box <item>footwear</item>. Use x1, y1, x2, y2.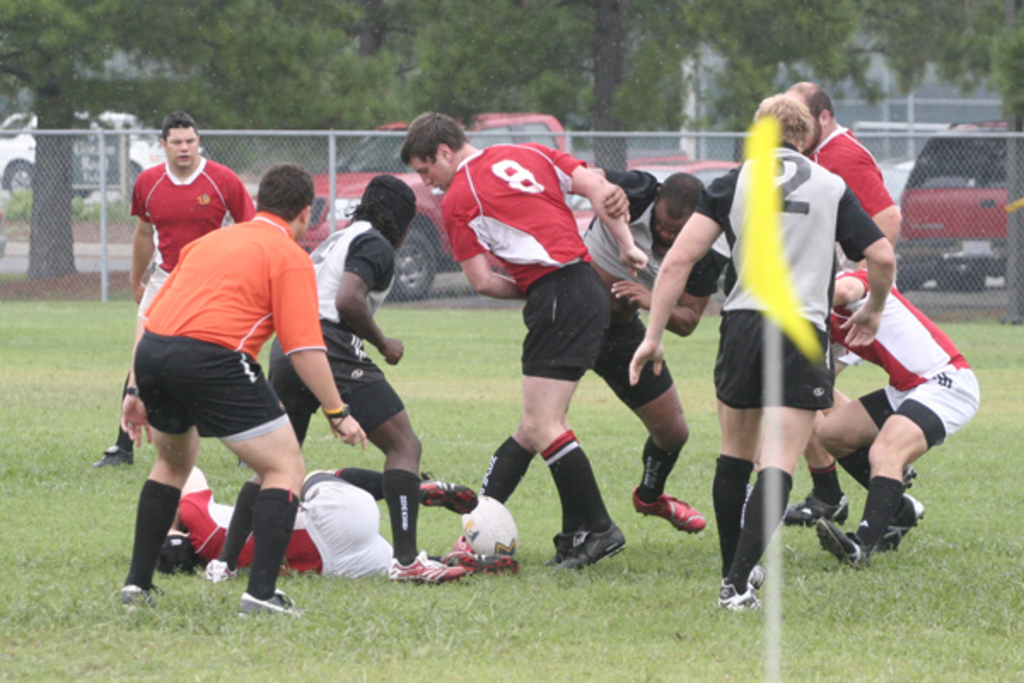
719, 581, 765, 615.
